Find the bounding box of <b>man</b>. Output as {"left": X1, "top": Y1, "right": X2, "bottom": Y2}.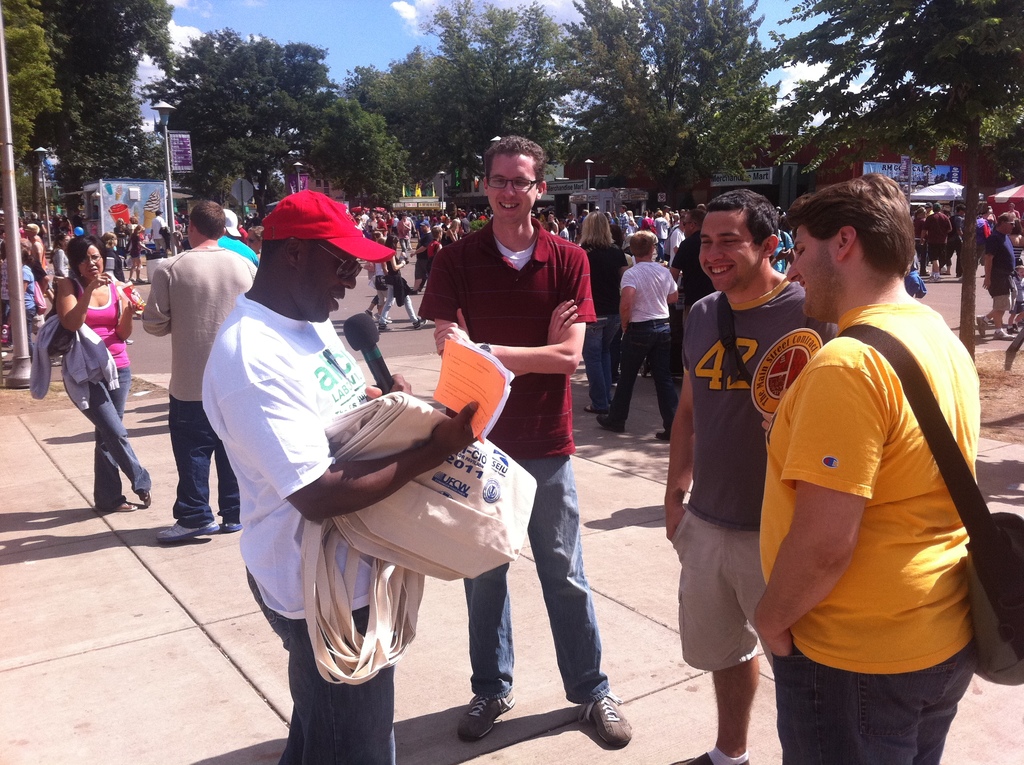
{"left": 659, "top": 190, "right": 840, "bottom": 764}.
